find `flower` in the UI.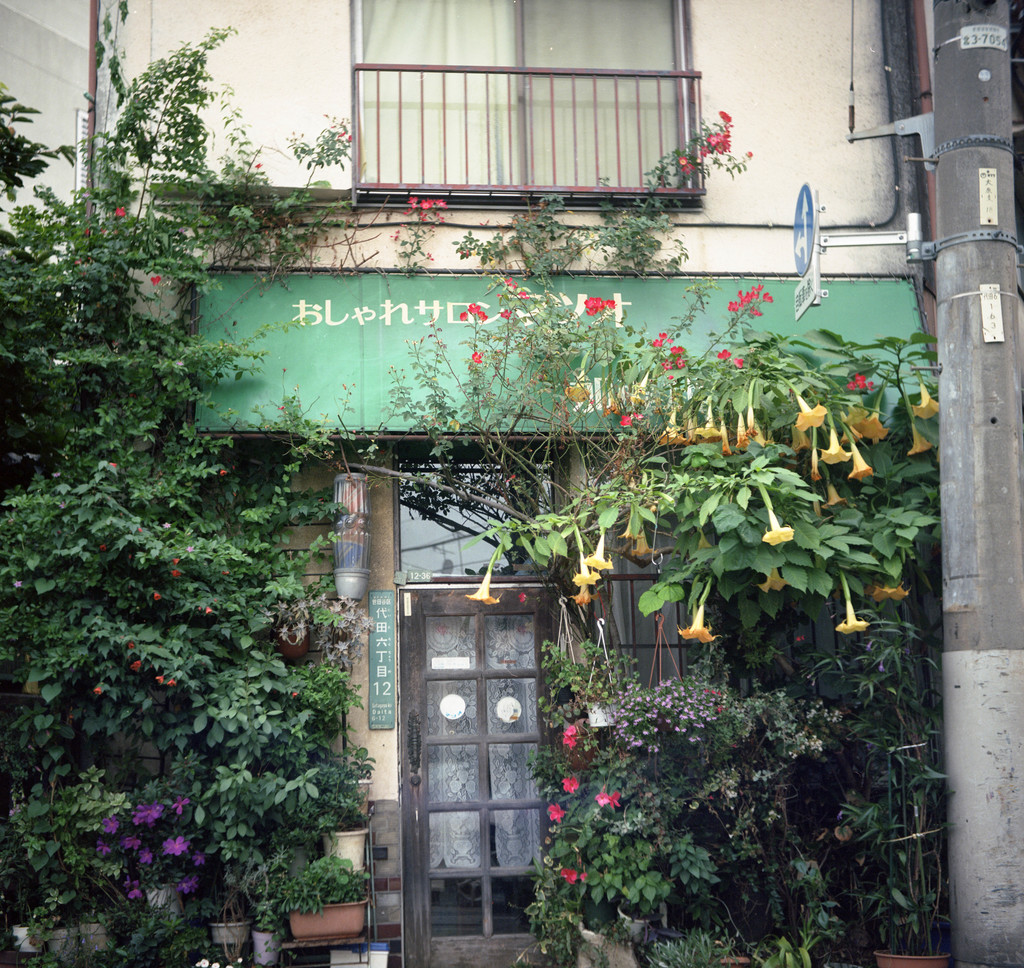
UI element at 559/869/577/882.
